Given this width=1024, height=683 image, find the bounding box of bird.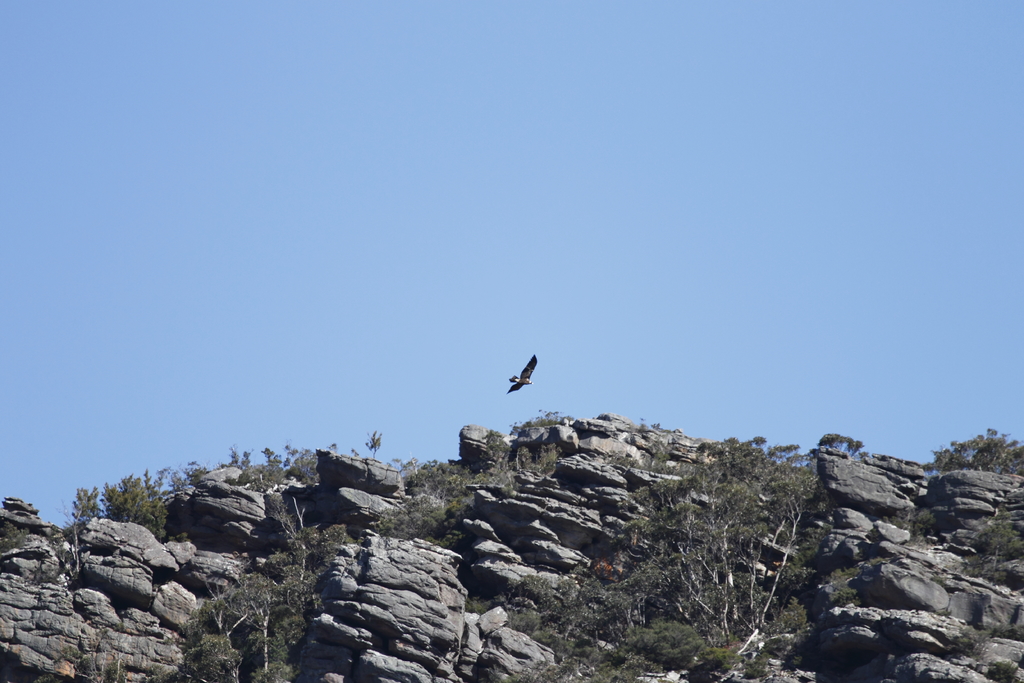
rect(502, 356, 555, 407).
